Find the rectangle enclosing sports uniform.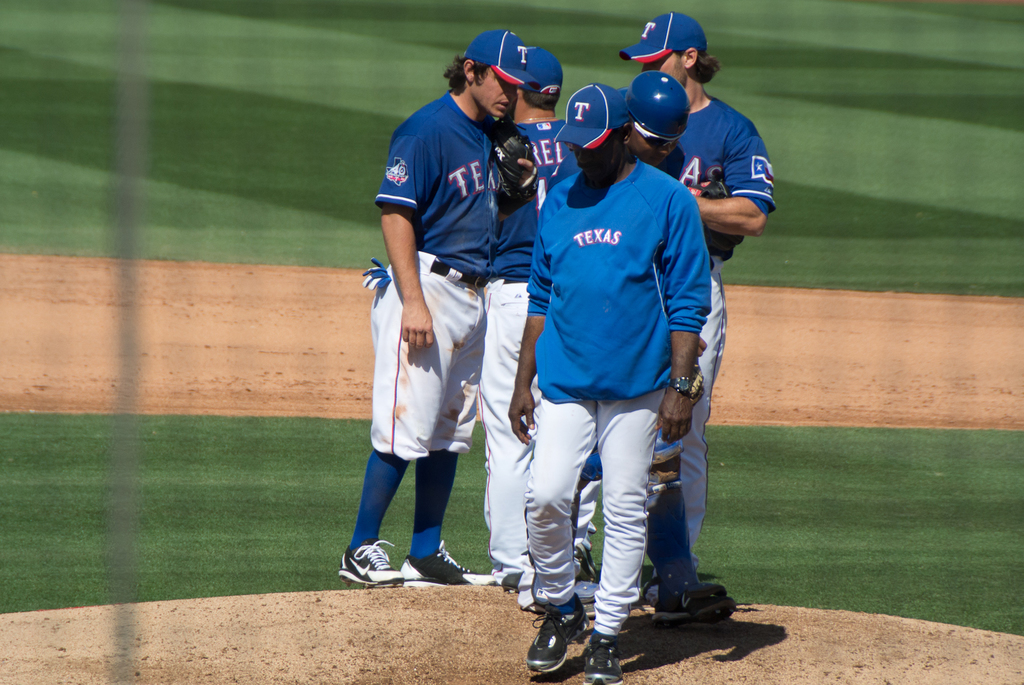
(353,47,554,576).
